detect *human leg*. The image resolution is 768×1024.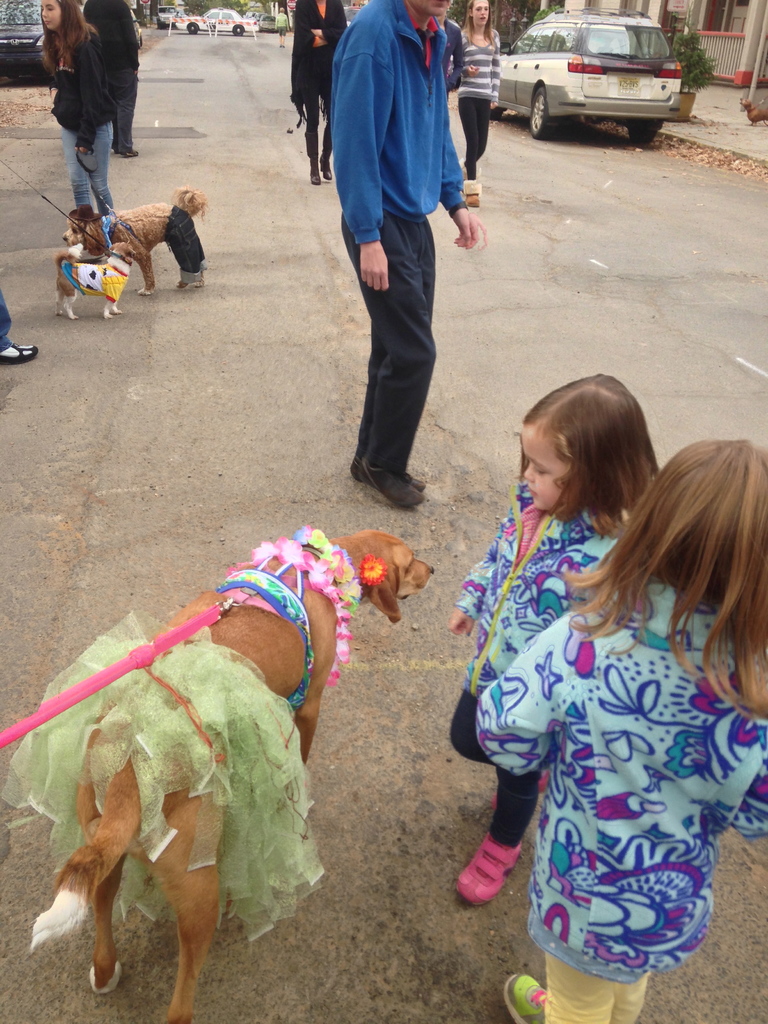
bbox=(92, 116, 116, 213).
